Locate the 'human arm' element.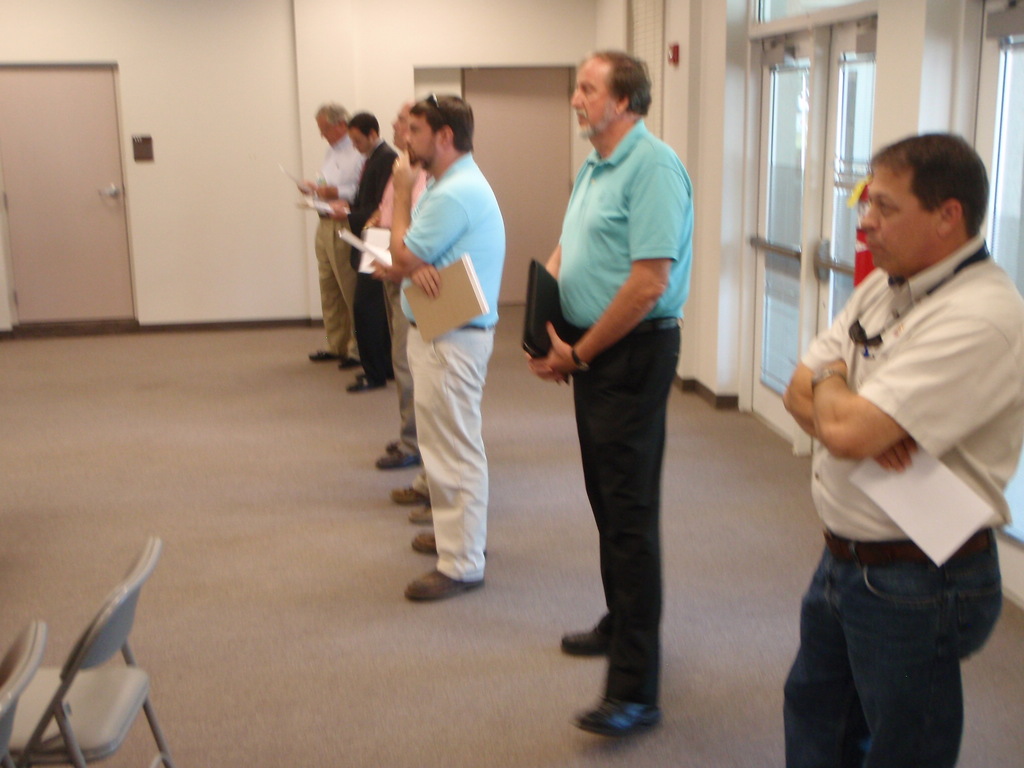
Element bbox: 523/152/682/387.
